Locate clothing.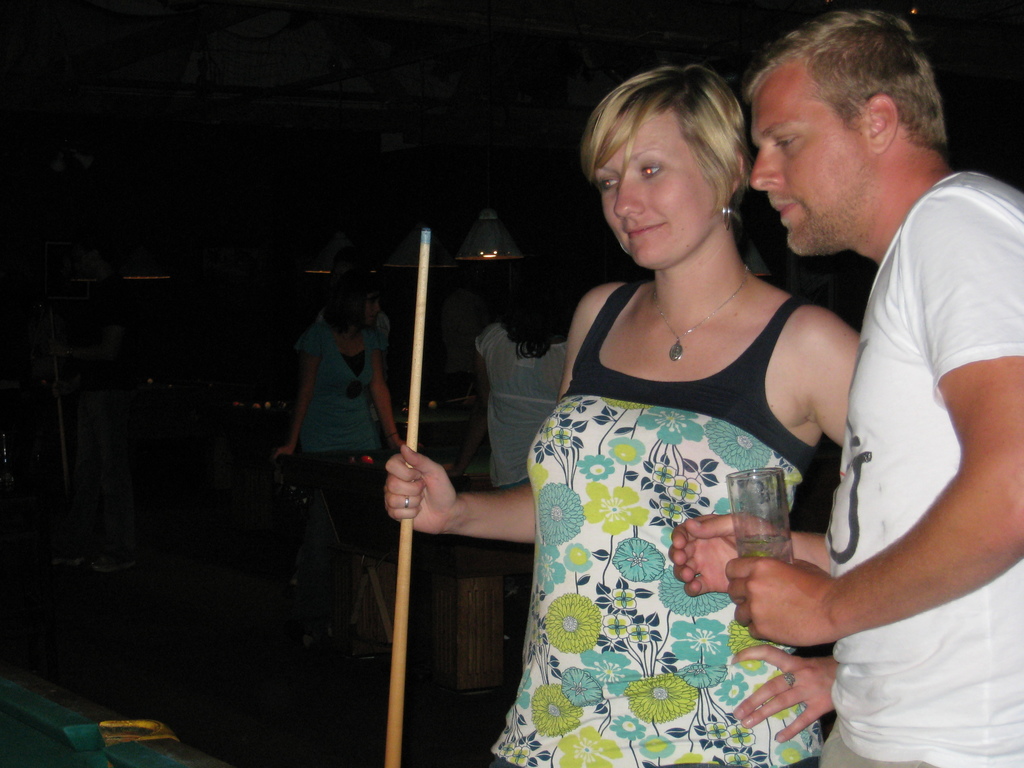
Bounding box: crop(296, 320, 382, 447).
